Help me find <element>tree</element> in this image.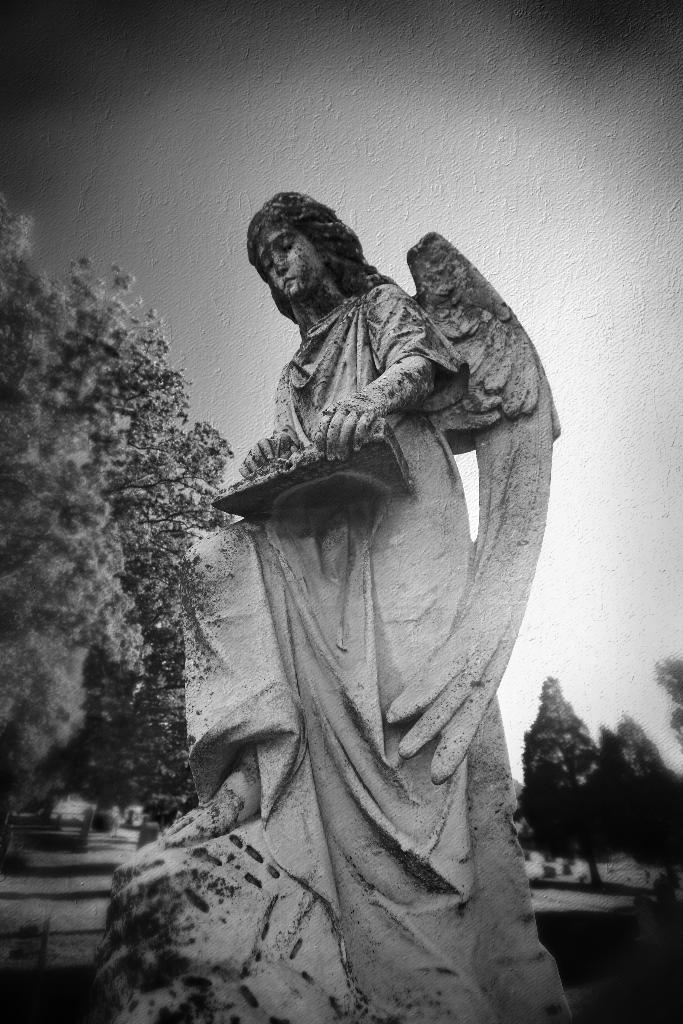
Found it: select_region(49, 612, 190, 826).
